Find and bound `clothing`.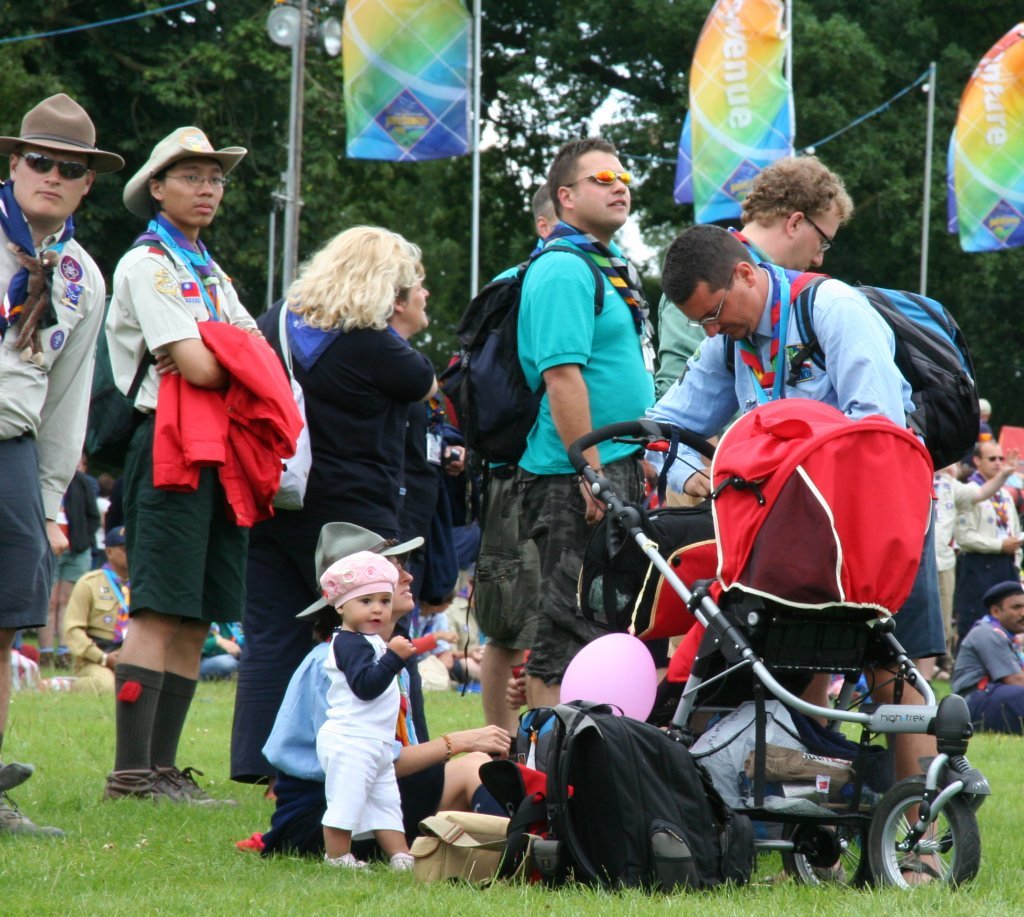
Bound: [641,267,951,657].
